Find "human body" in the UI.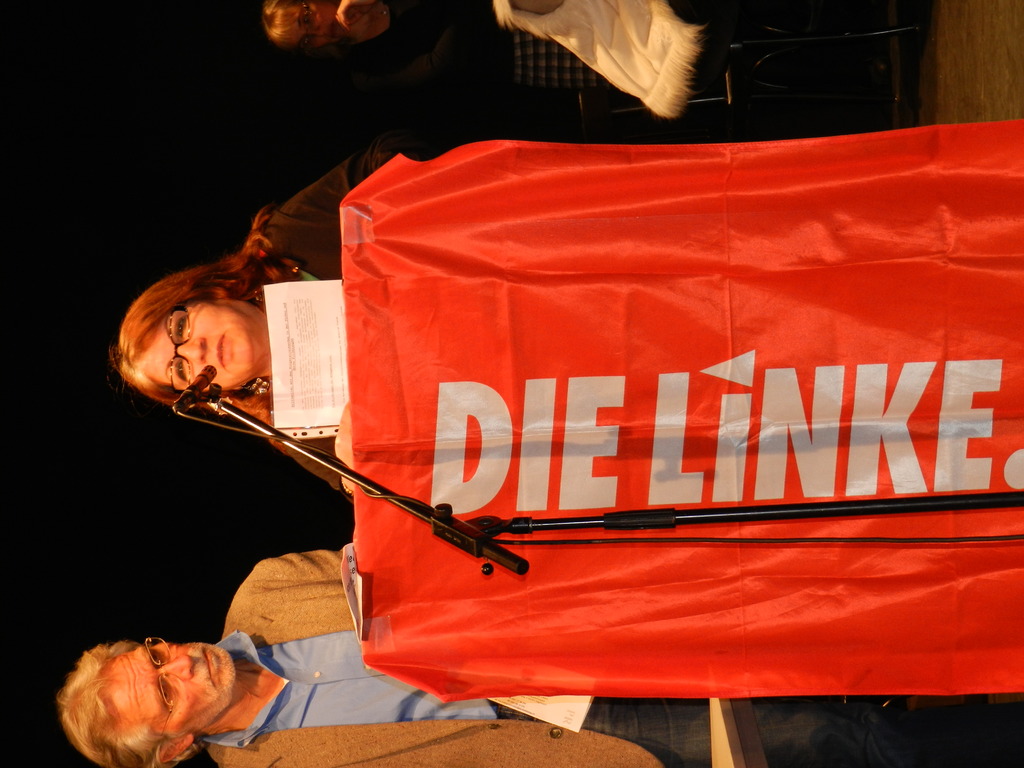
UI element at 260, 3, 689, 124.
